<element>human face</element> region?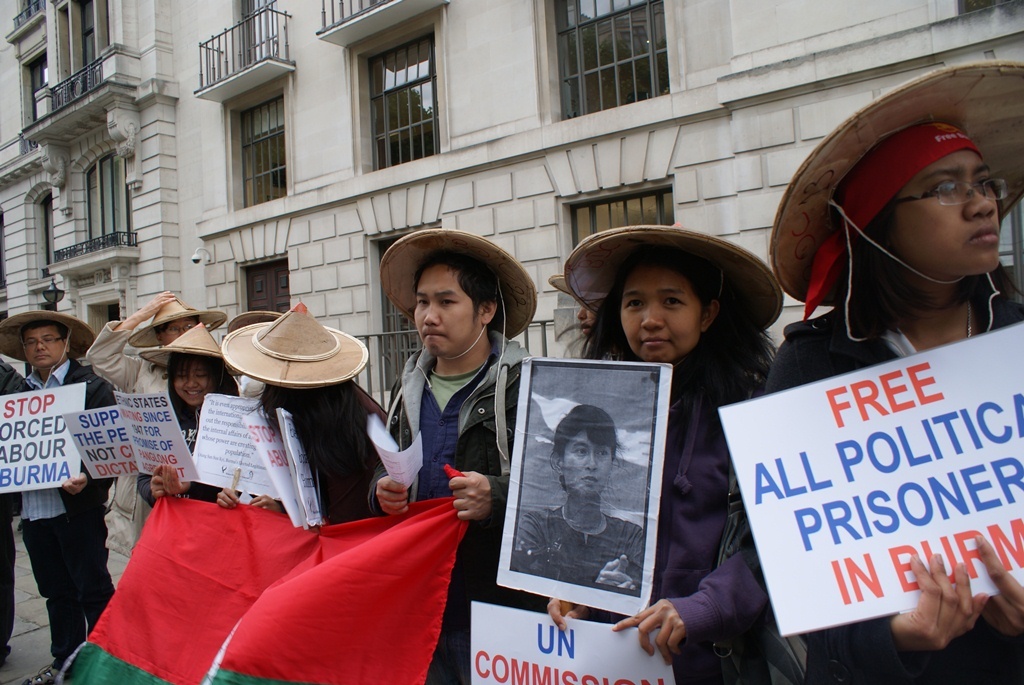
box(567, 435, 615, 492)
